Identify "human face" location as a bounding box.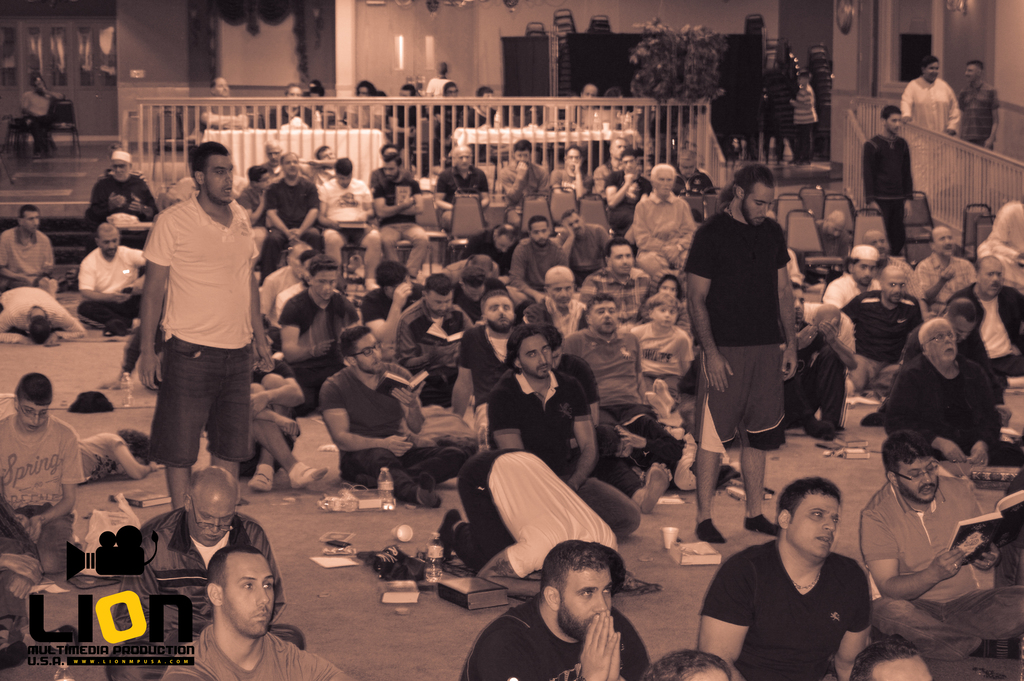
<box>99,234,119,258</box>.
